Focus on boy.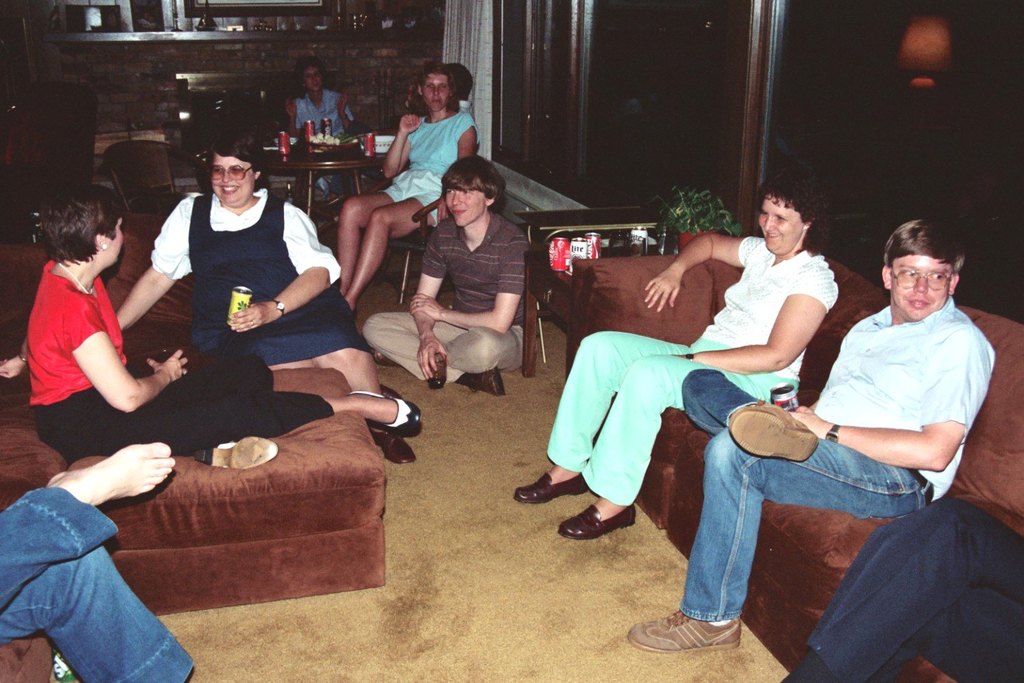
Focused at box(625, 214, 1001, 651).
